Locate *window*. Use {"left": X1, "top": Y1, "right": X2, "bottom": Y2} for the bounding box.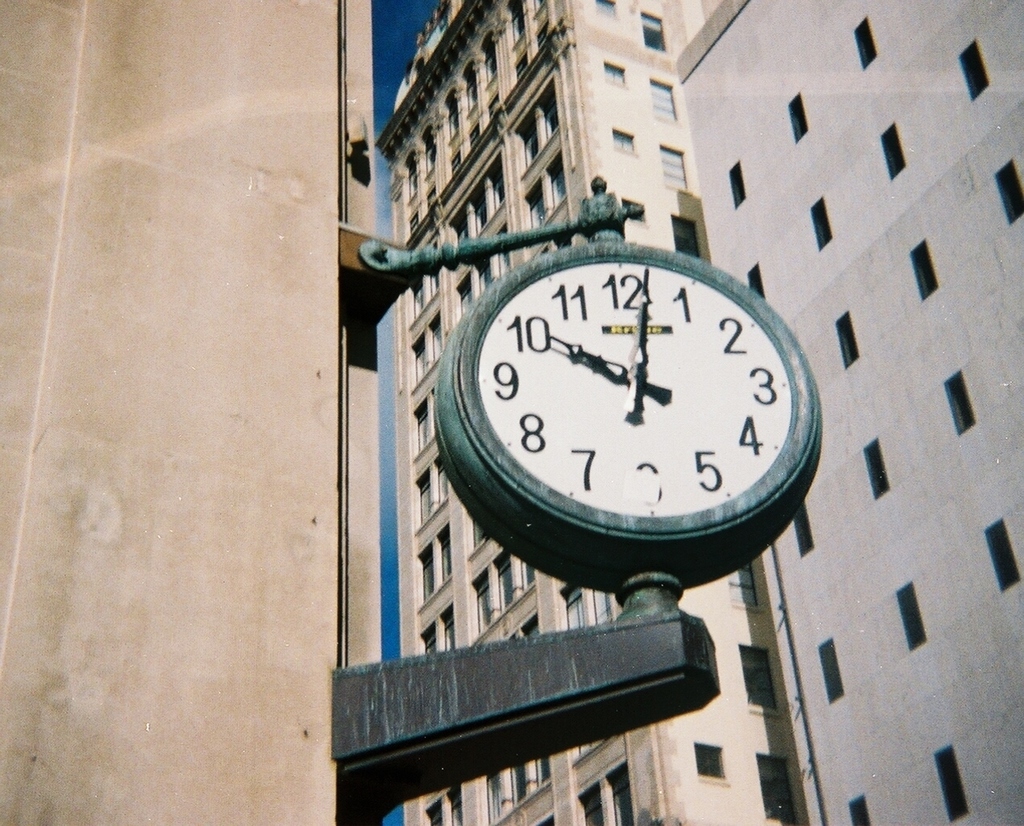
{"left": 791, "top": 499, "right": 817, "bottom": 558}.
